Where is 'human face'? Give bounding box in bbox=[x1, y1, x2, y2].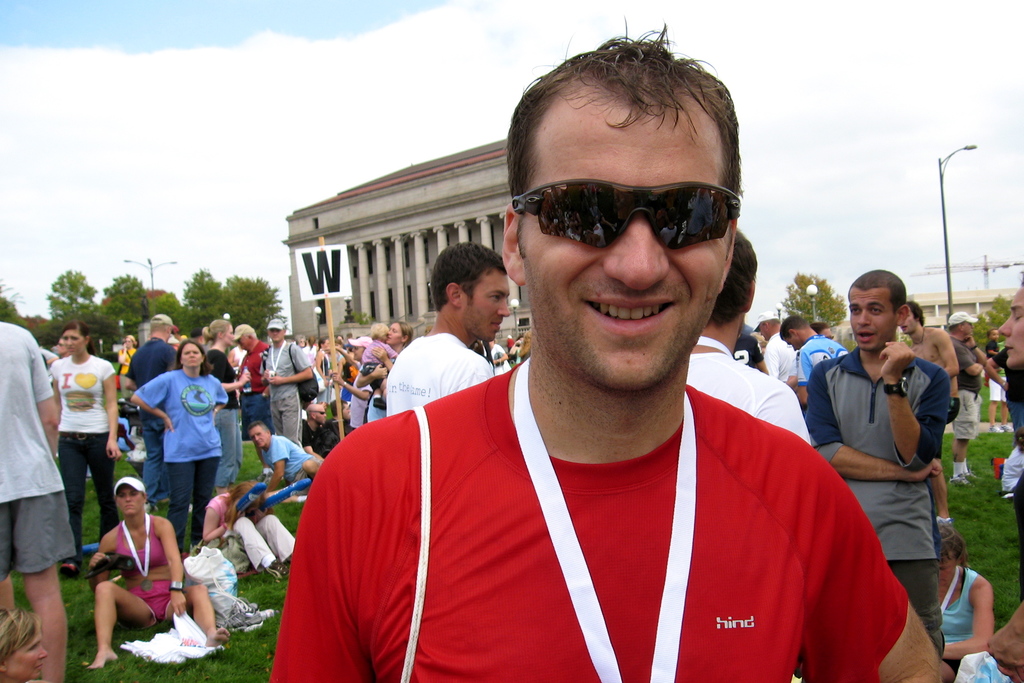
bbox=[61, 331, 90, 356].
